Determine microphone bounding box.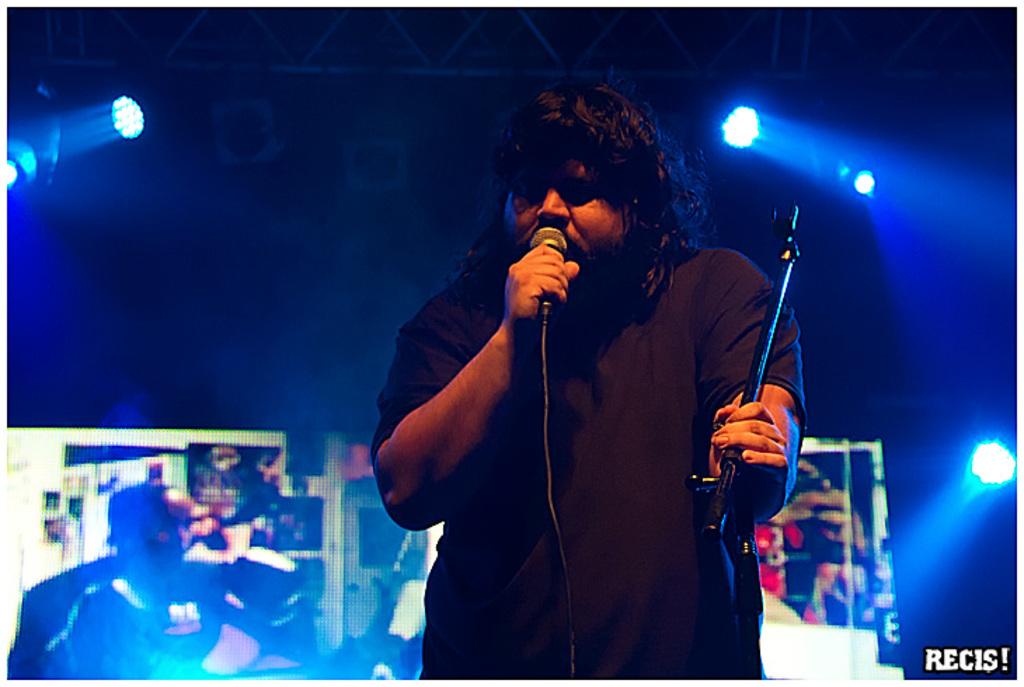
Determined: detection(523, 220, 578, 332).
